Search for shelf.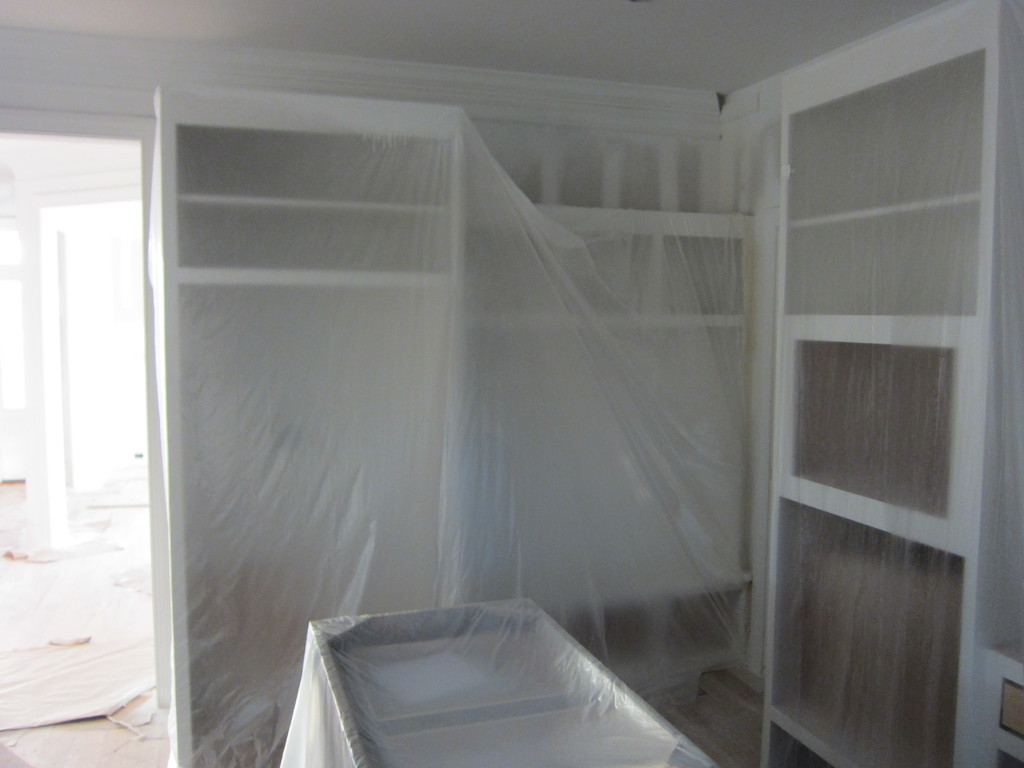
Found at (left=468, top=104, right=744, bottom=610).
